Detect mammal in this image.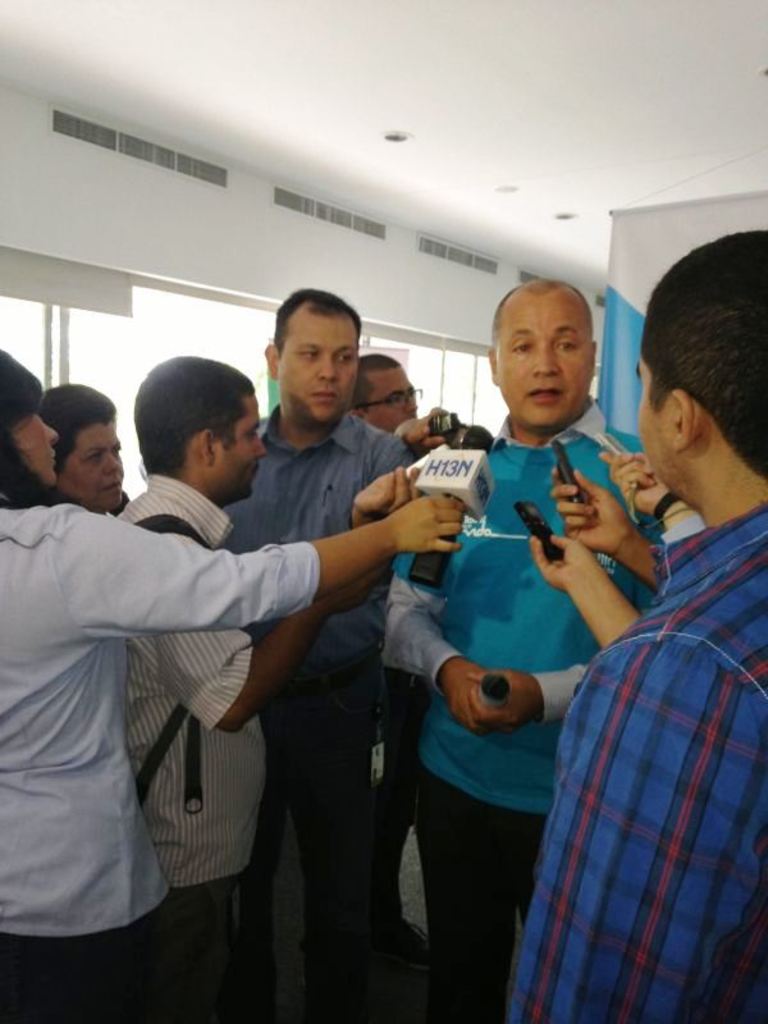
Detection: rect(353, 355, 428, 445).
